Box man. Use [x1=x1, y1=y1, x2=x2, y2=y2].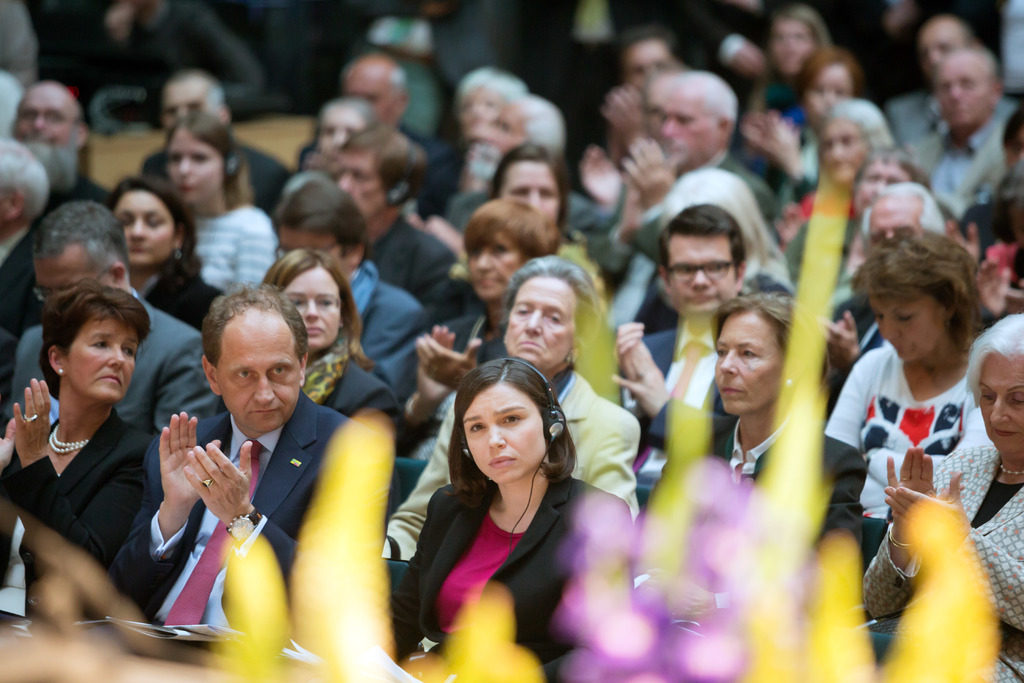
[x1=138, y1=68, x2=296, y2=213].
